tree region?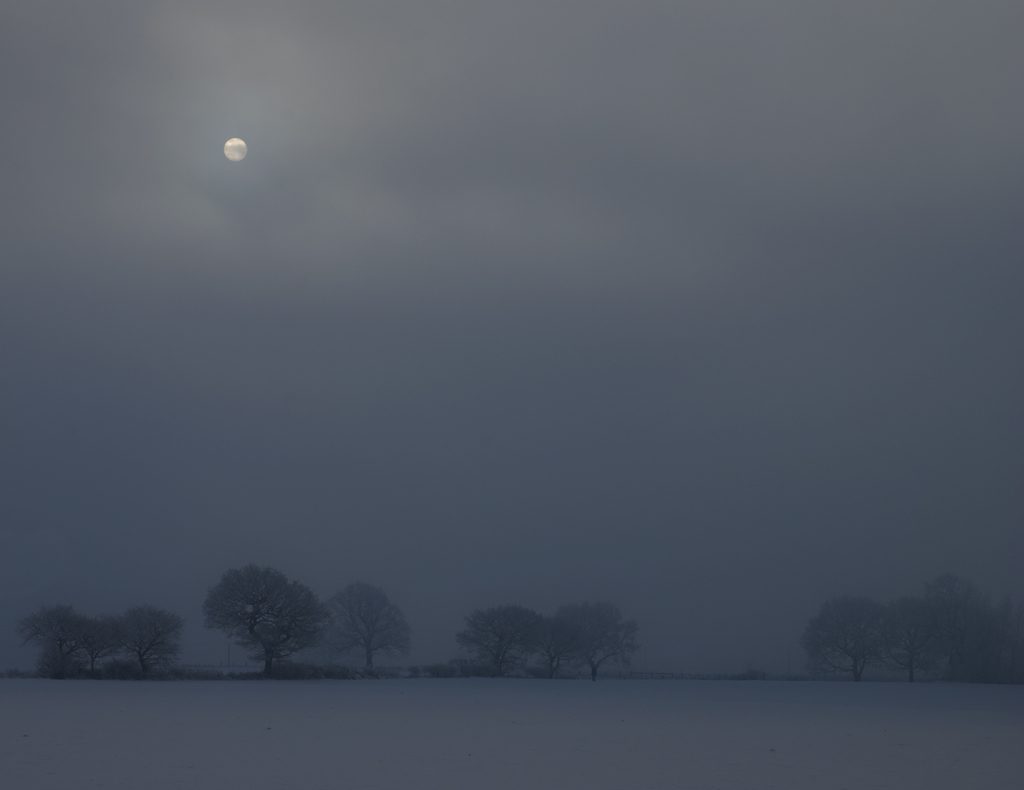
pyautogui.locateOnScreen(316, 576, 413, 675)
